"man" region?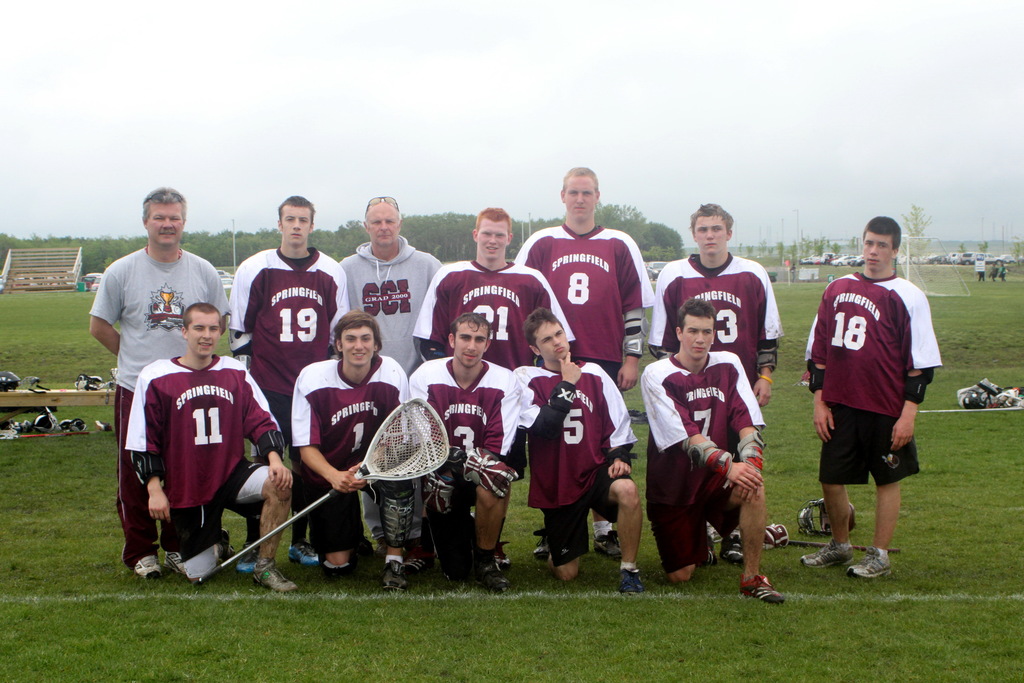
rect(633, 294, 787, 605)
